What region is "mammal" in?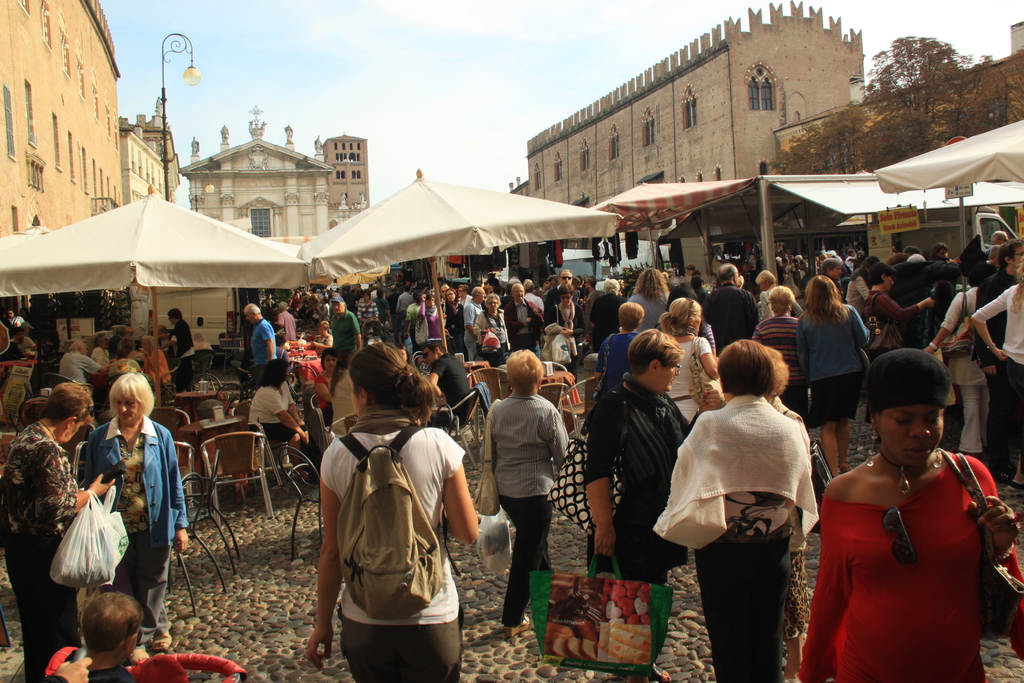
crop(397, 342, 410, 360).
